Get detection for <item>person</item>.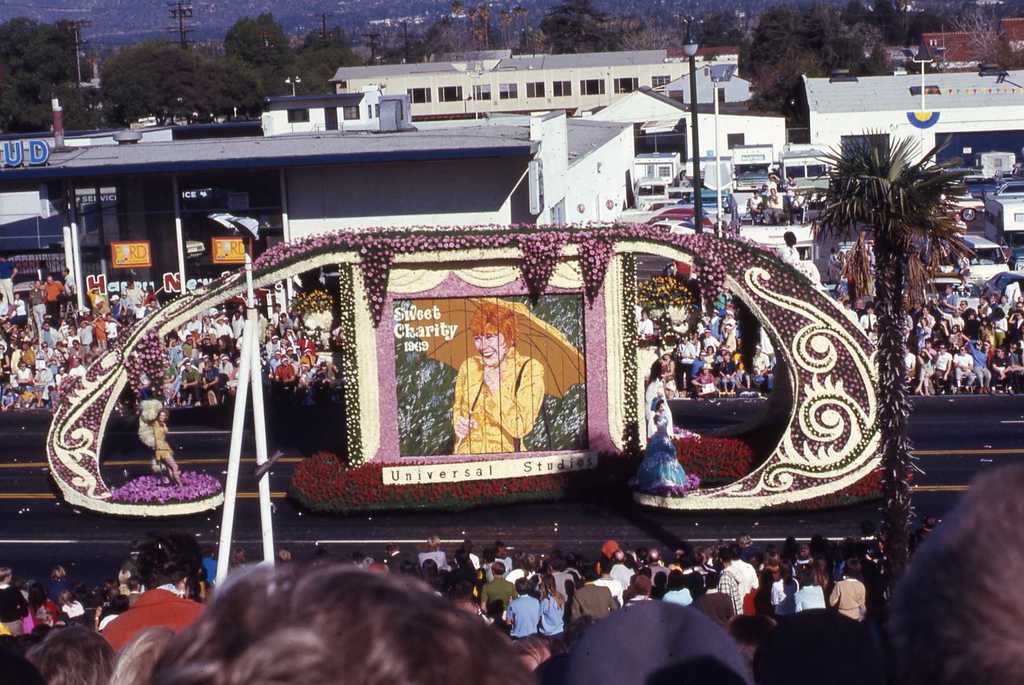
Detection: x1=789 y1=188 x2=806 y2=214.
